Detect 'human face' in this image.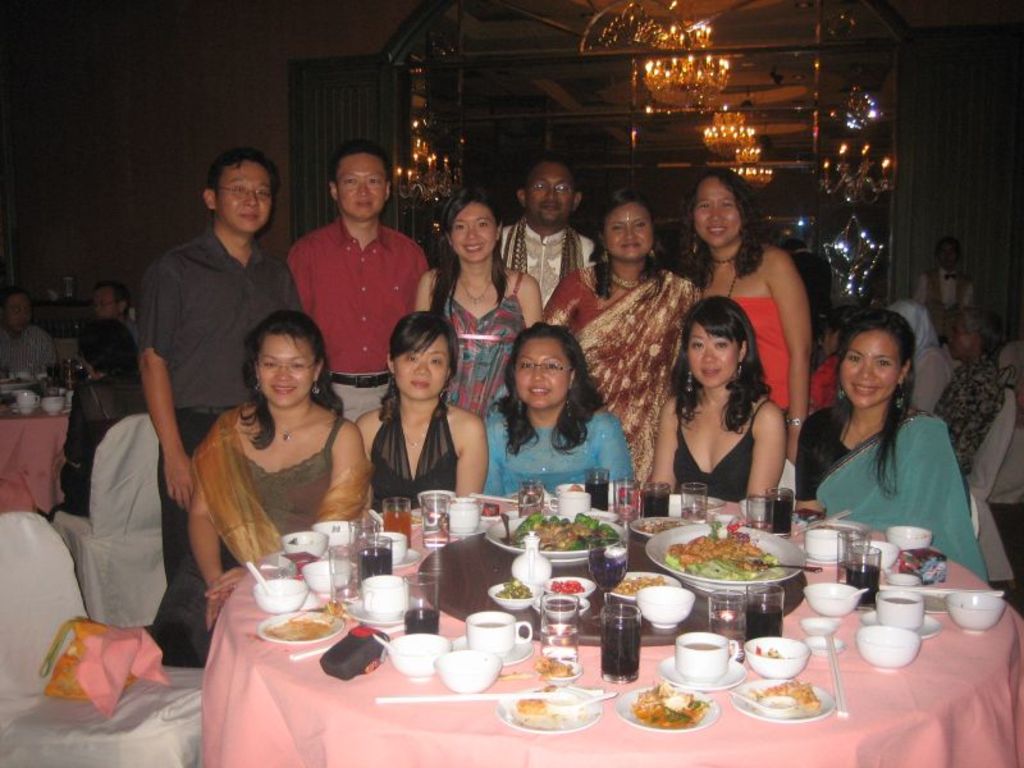
Detection: {"left": 5, "top": 291, "right": 33, "bottom": 329}.
